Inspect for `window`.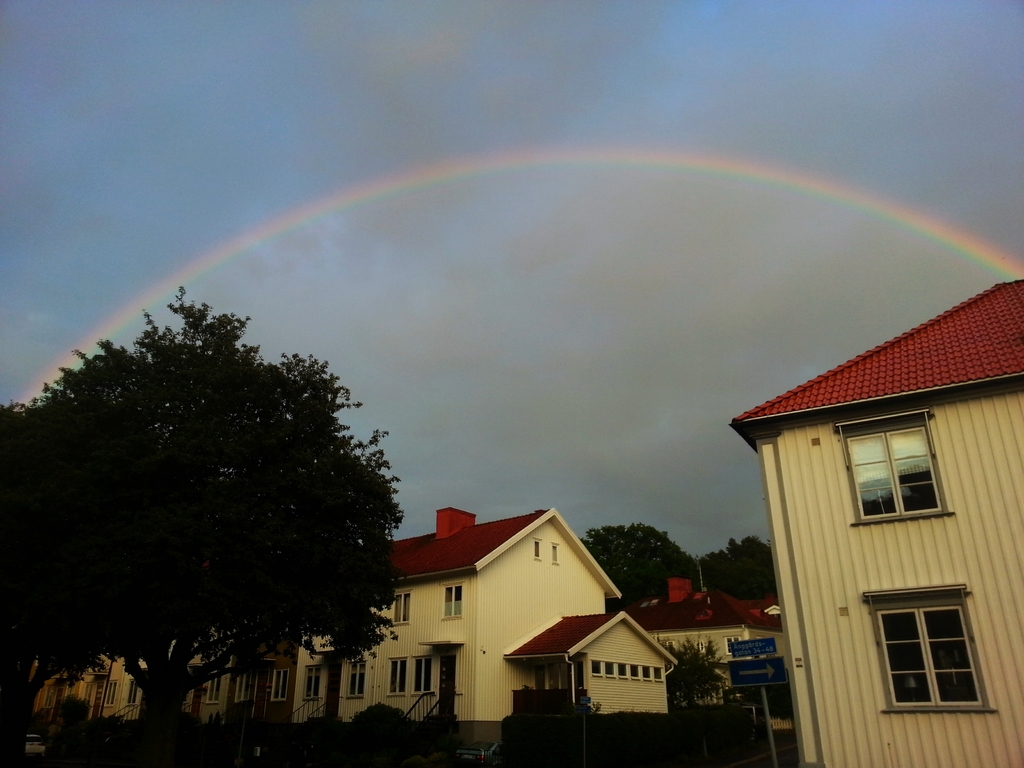
Inspection: left=883, top=587, right=991, bottom=724.
